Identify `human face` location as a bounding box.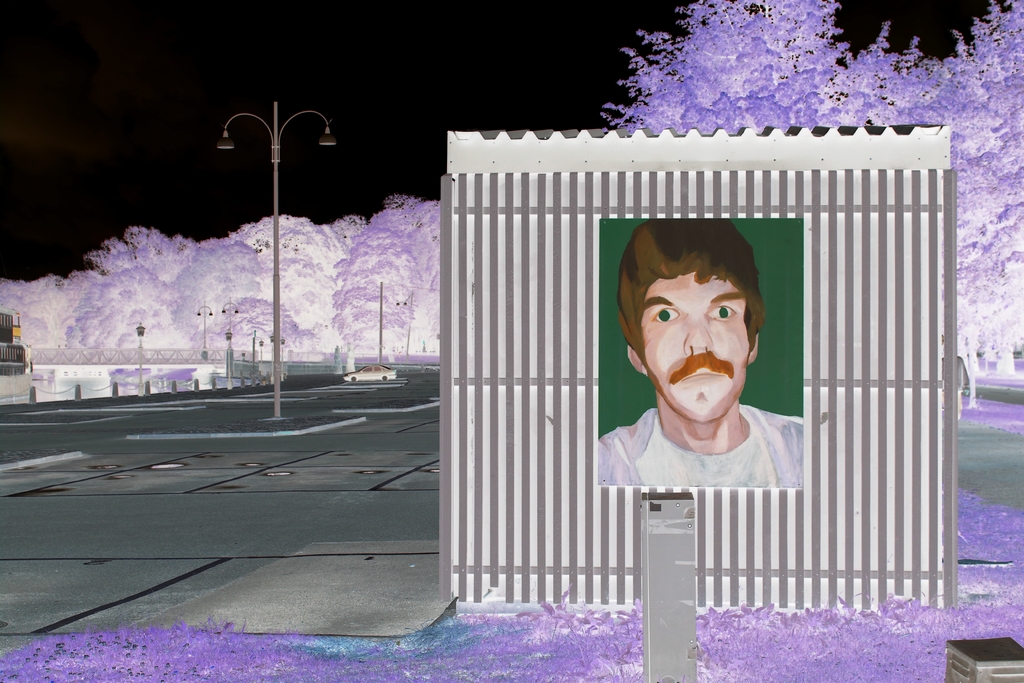
(623, 263, 750, 430).
